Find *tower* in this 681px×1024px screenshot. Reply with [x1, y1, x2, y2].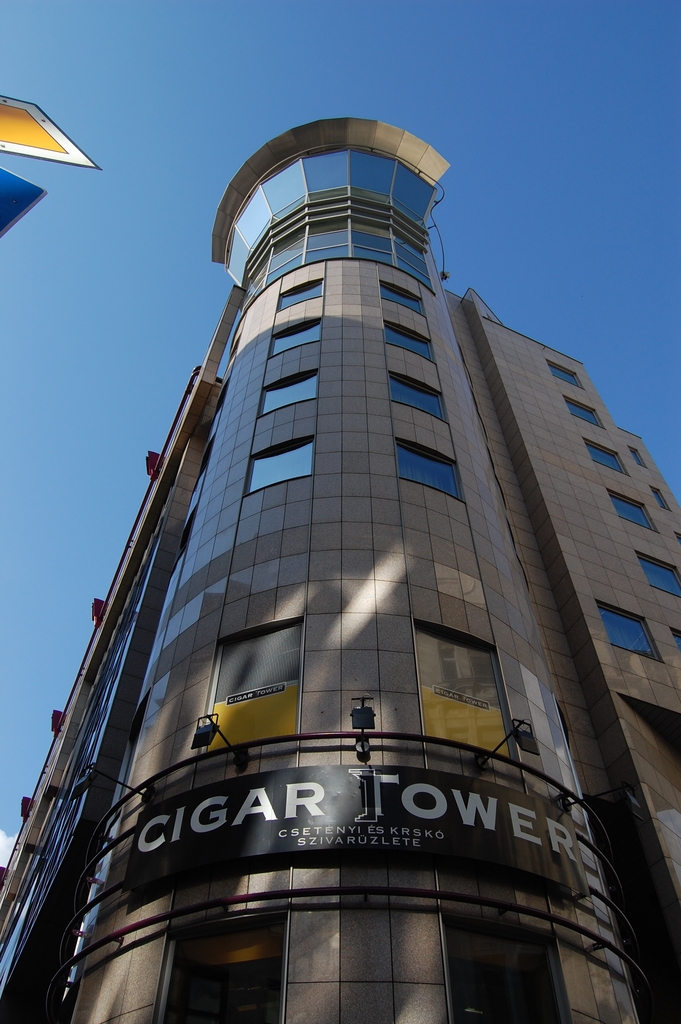
[15, 108, 653, 948].
